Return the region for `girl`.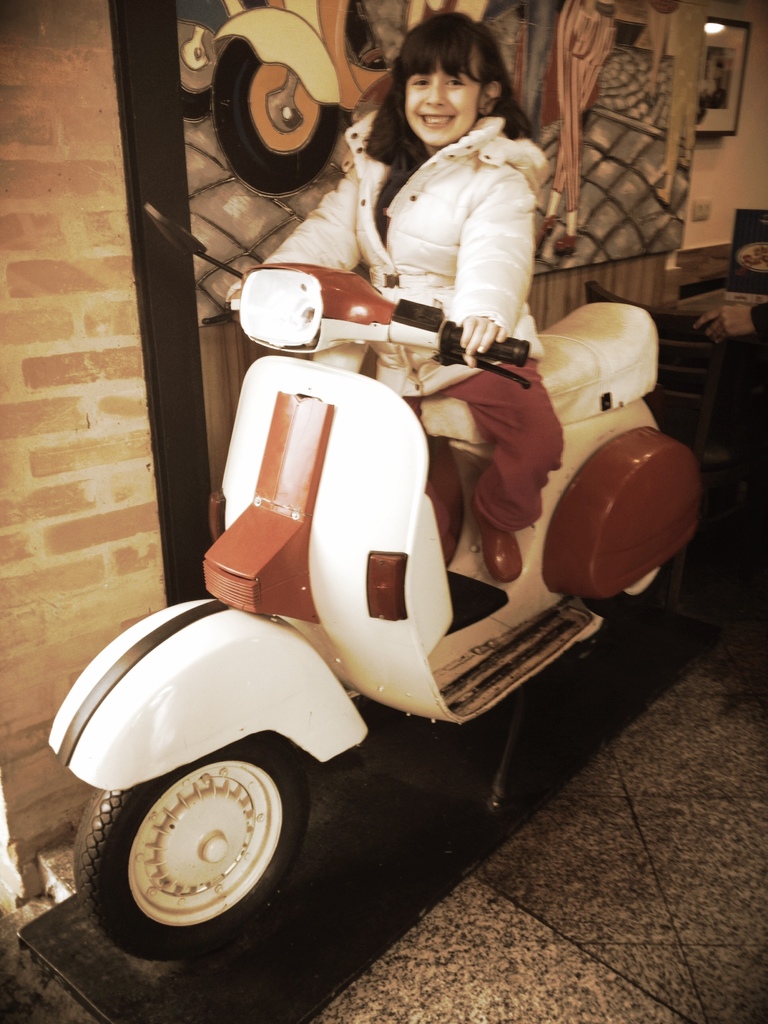
bbox=(224, 15, 567, 587).
